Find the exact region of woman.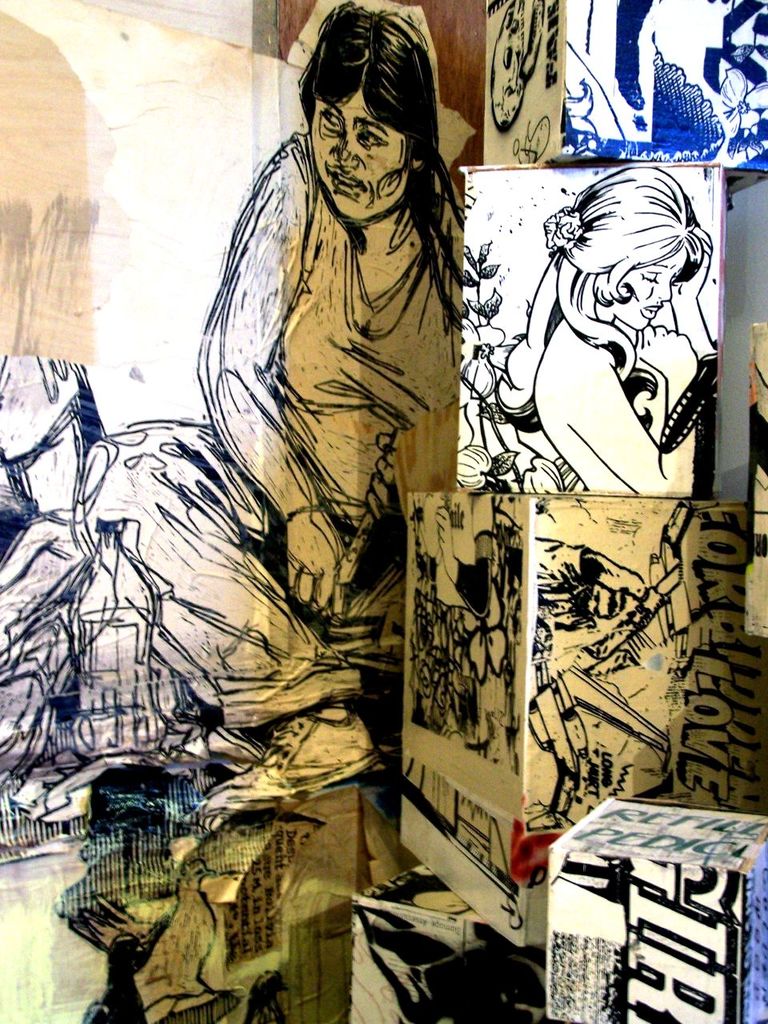
Exact region: (181,0,478,610).
